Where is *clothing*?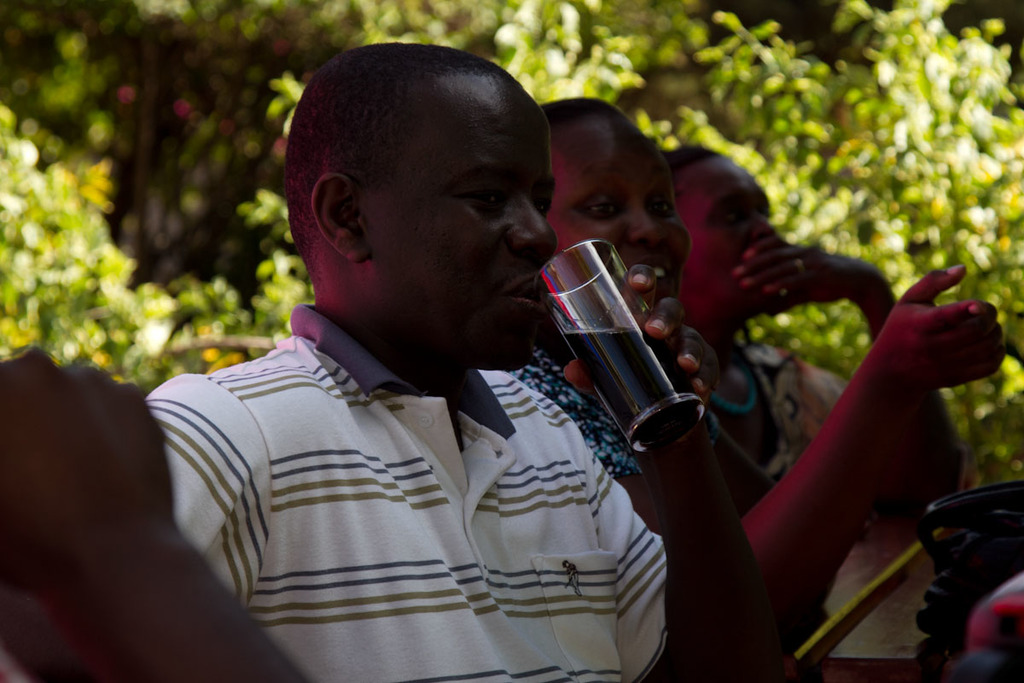
(706, 340, 845, 482).
